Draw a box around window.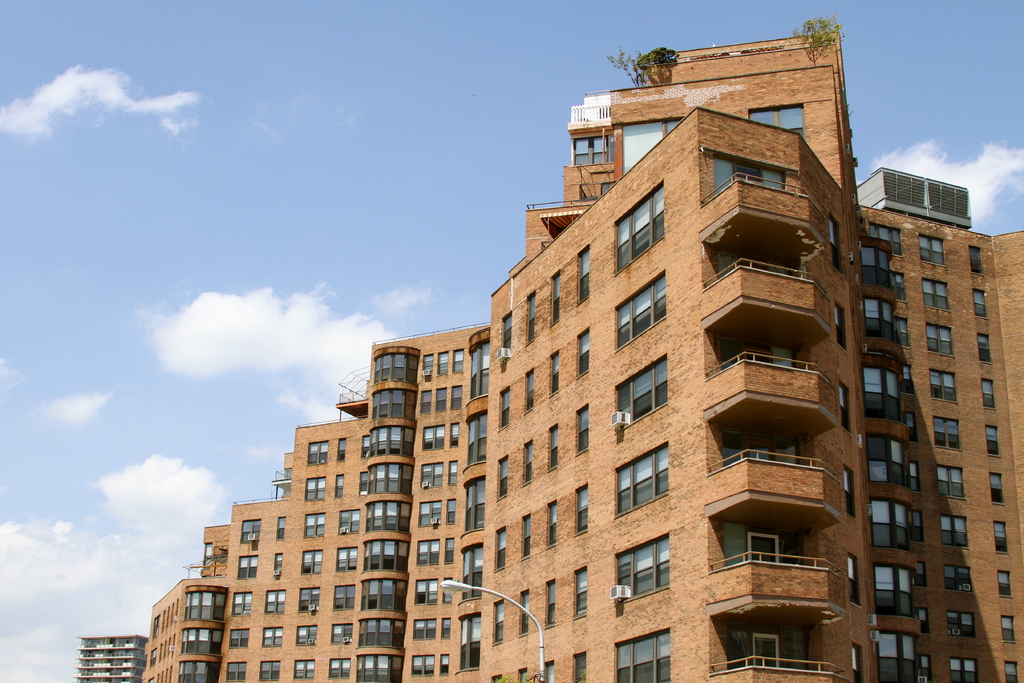
<region>273, 554, 285, 577</region>.
